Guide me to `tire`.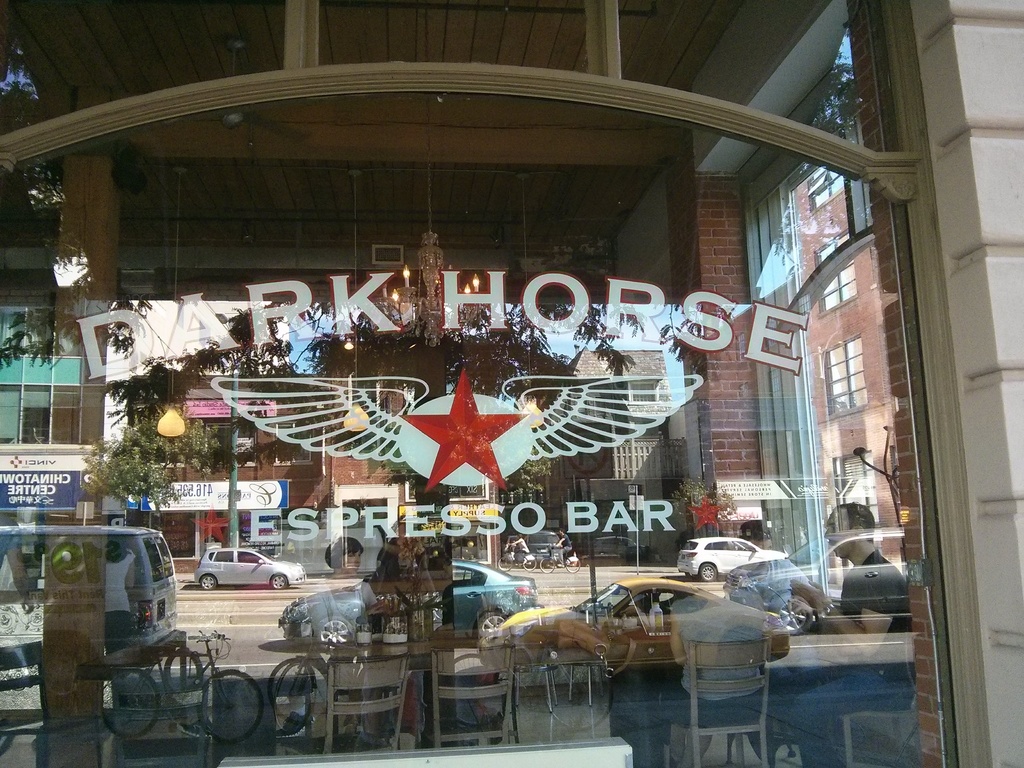
Guidance: pyautogui.locateOnScreen(197, 572, 216, 590).
